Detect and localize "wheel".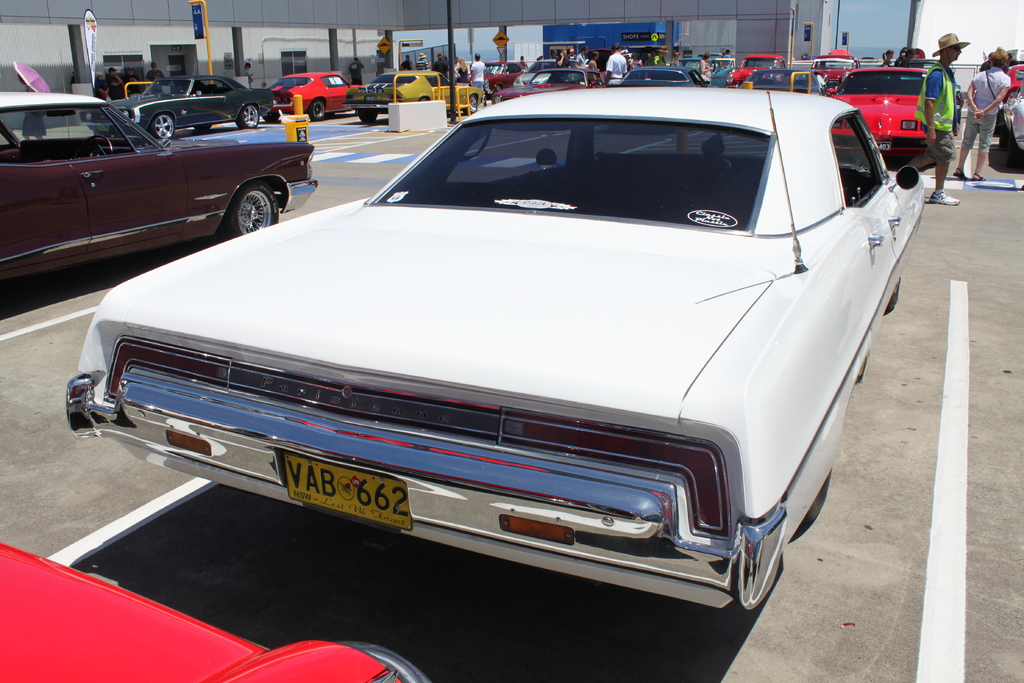
Localized at detection(882, 279, 900, 313).
